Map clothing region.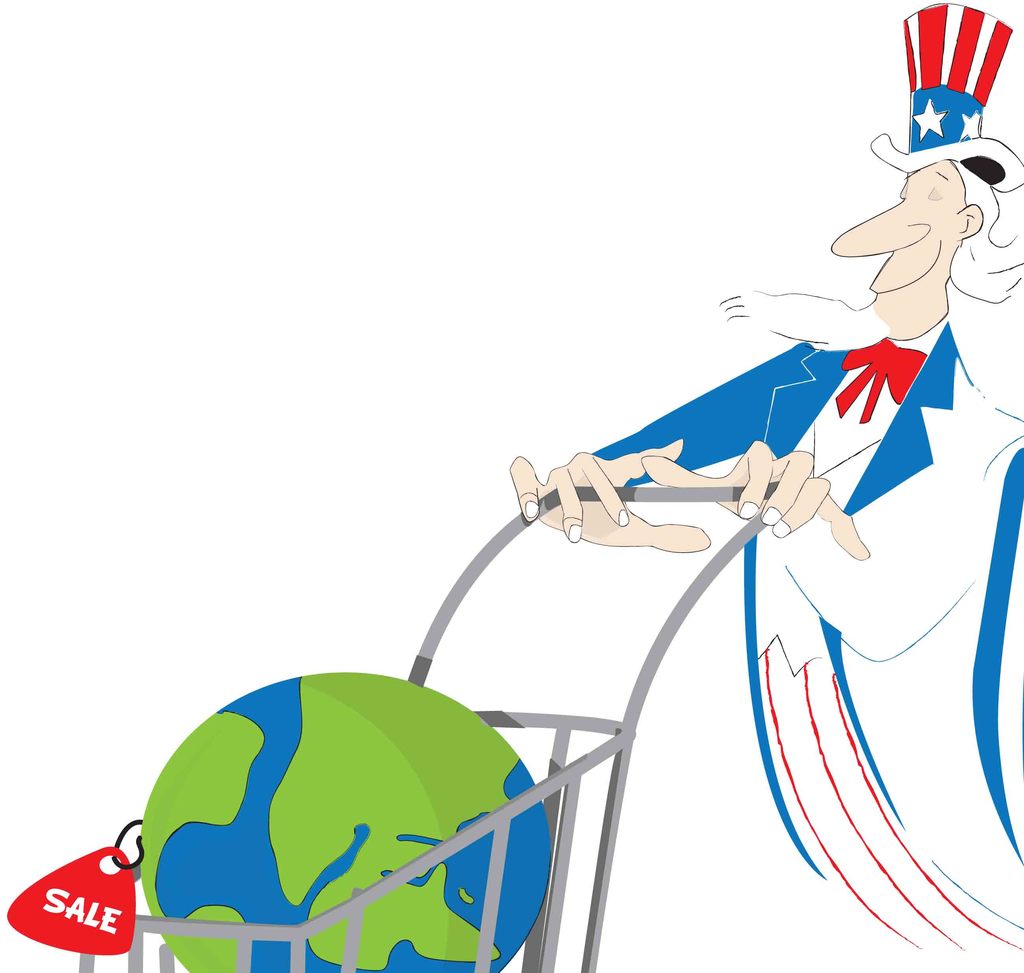
Mapped to {"x1": 551, "y1": 302, "x2": 984, "y2": 880}.
